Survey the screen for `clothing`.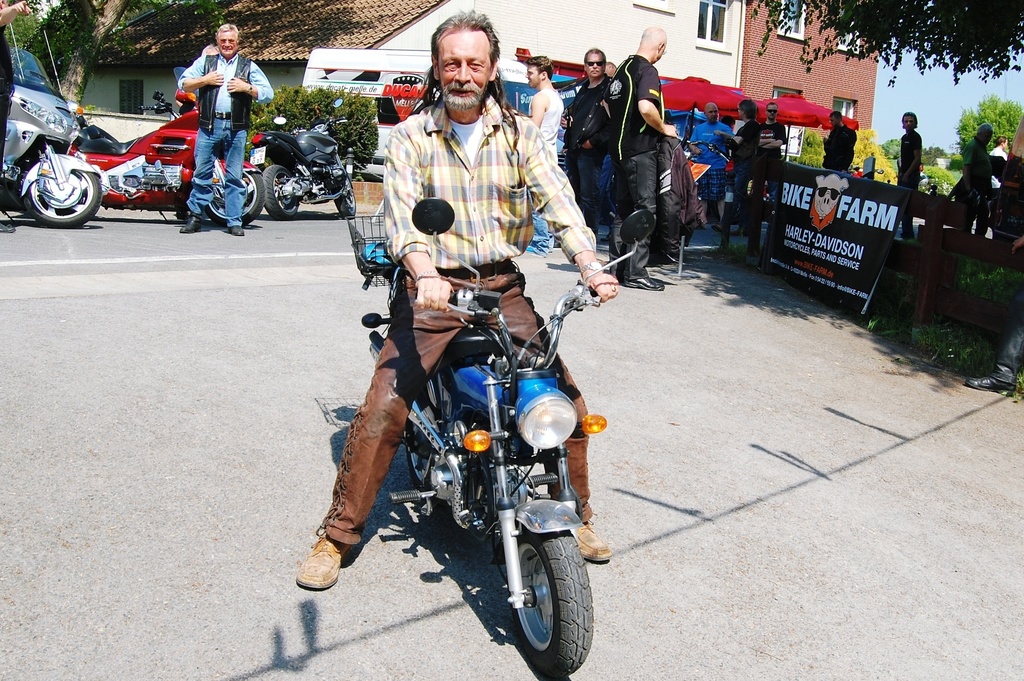
Survey found: <box>751,111,786,210</box>.
